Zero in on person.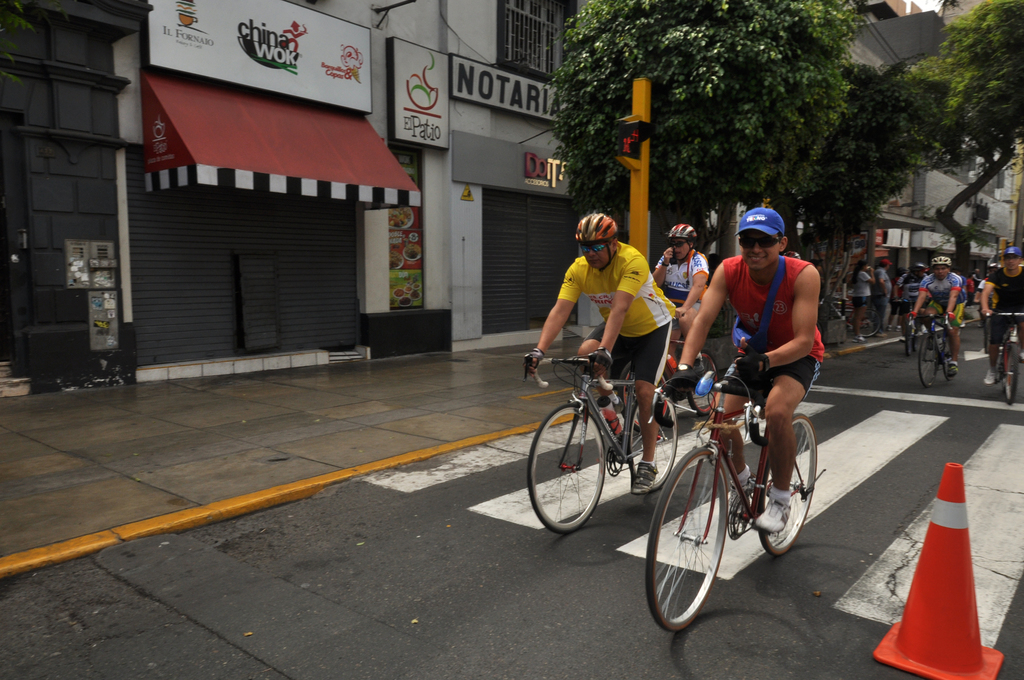
Zeroed in: detection(524, 207, 676, 502).
